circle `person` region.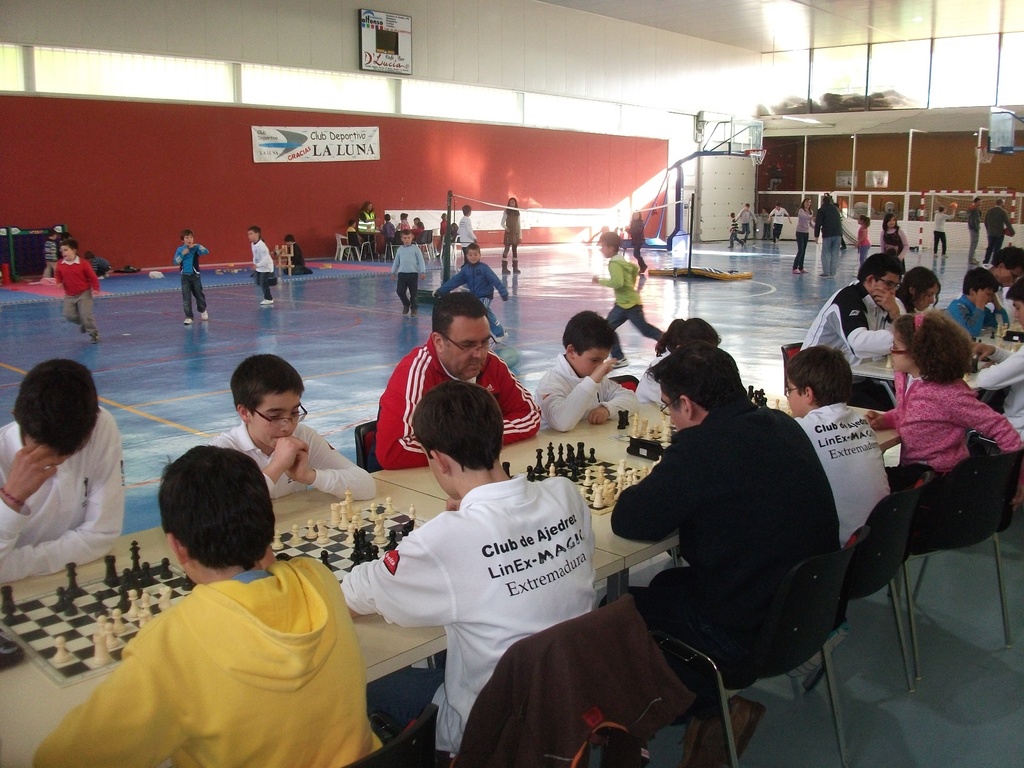
Region: locate(859, 307, 1023, 490).
